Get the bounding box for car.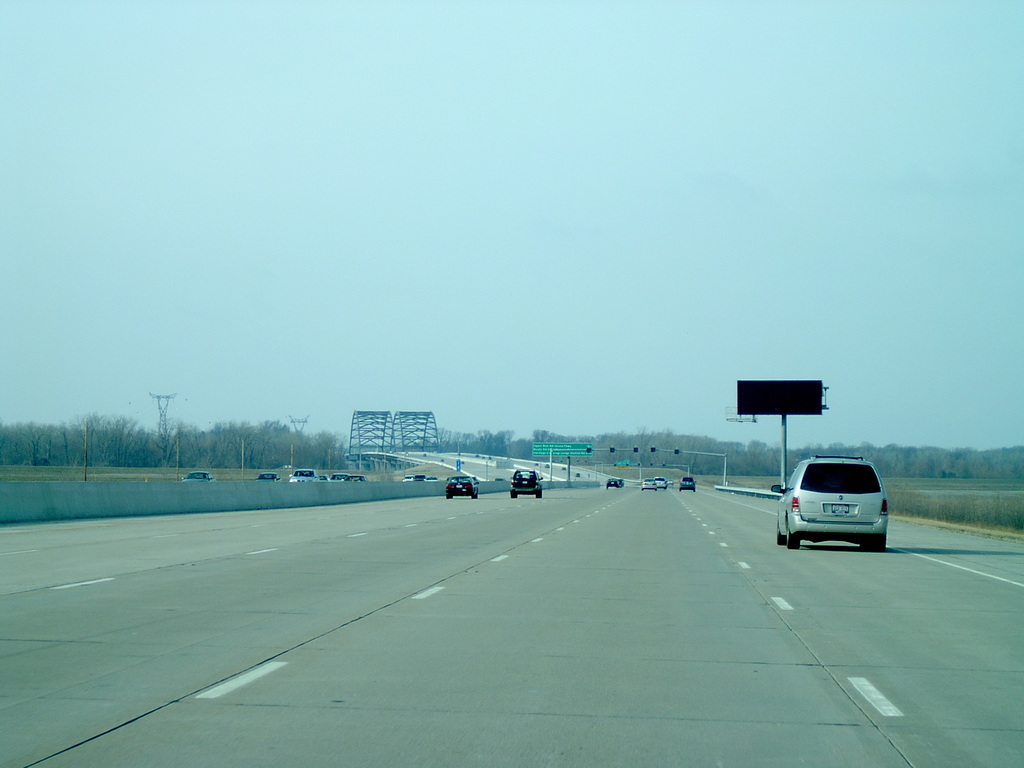
BBox(180, 470, 215, 481).
